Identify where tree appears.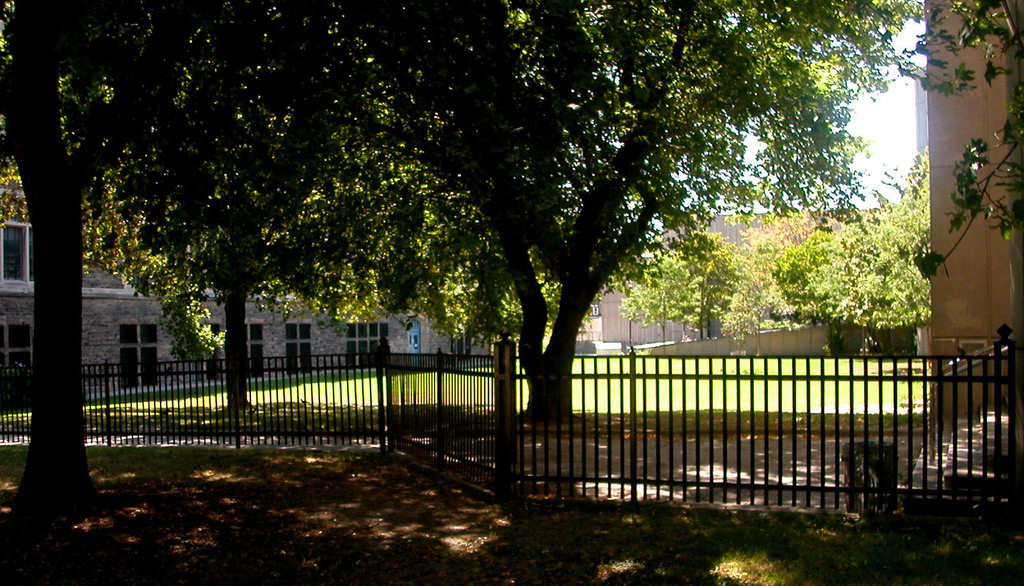
Appears at 652 213 730 326.
